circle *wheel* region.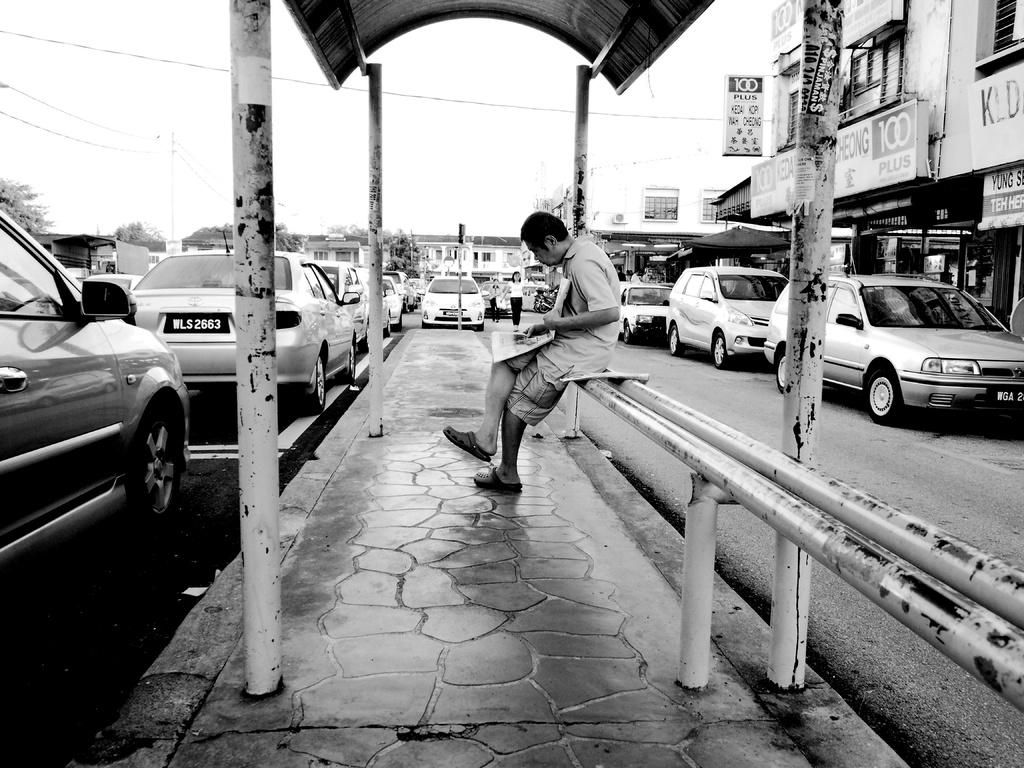
Region: bbox=[776, 349, 785, 392].
